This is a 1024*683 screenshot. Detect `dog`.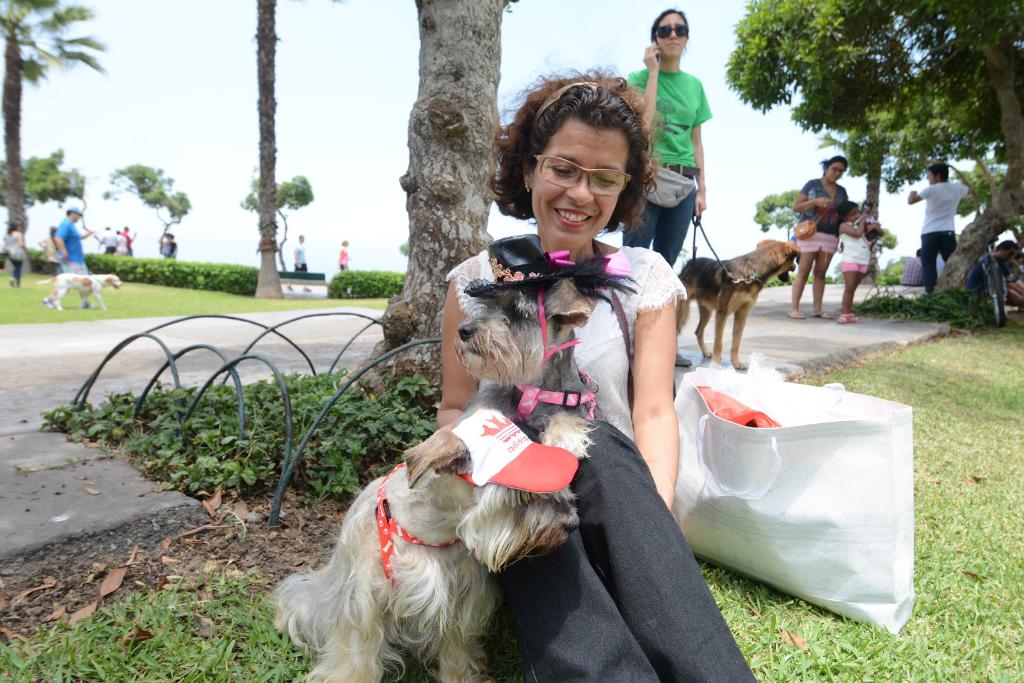
detection(269, 410, 586, 682).
